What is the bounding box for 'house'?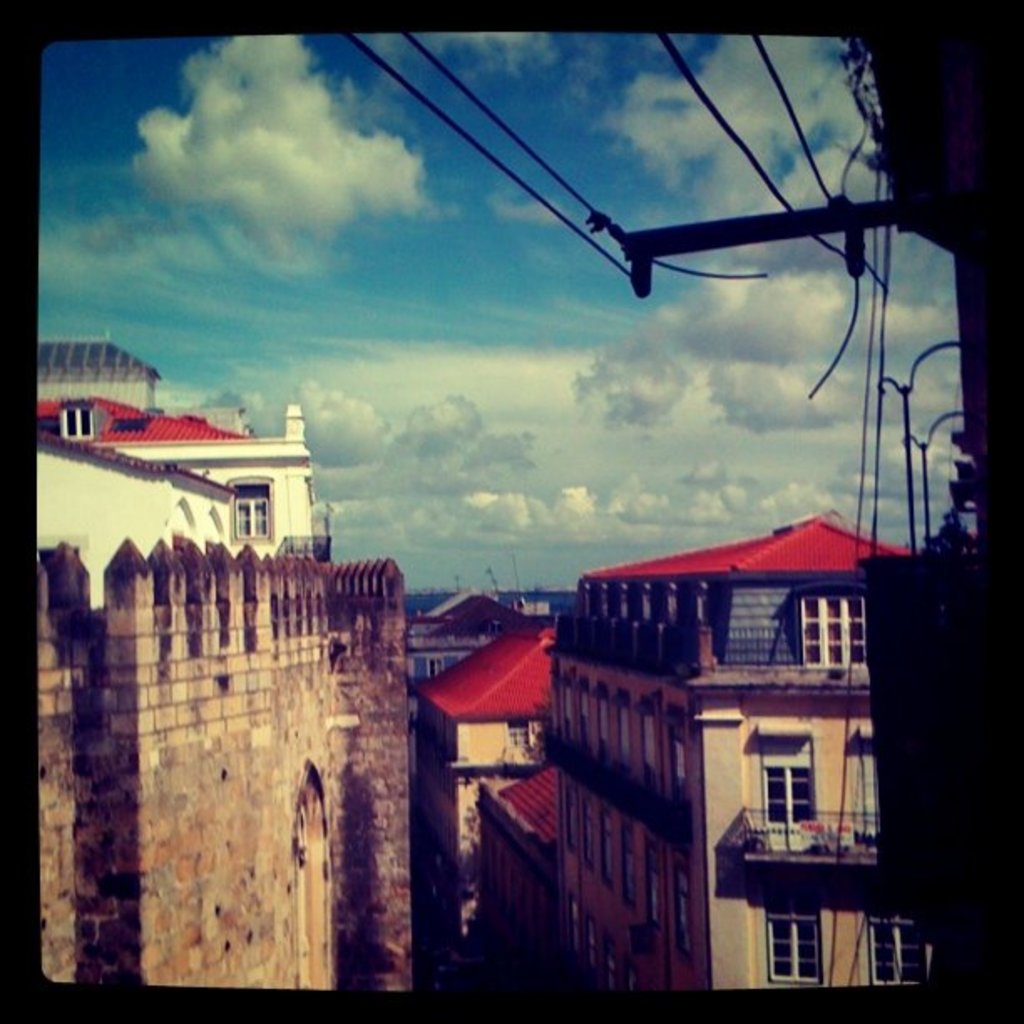
pyautogui.locateOnScreen(403, 587, 552, 703).
